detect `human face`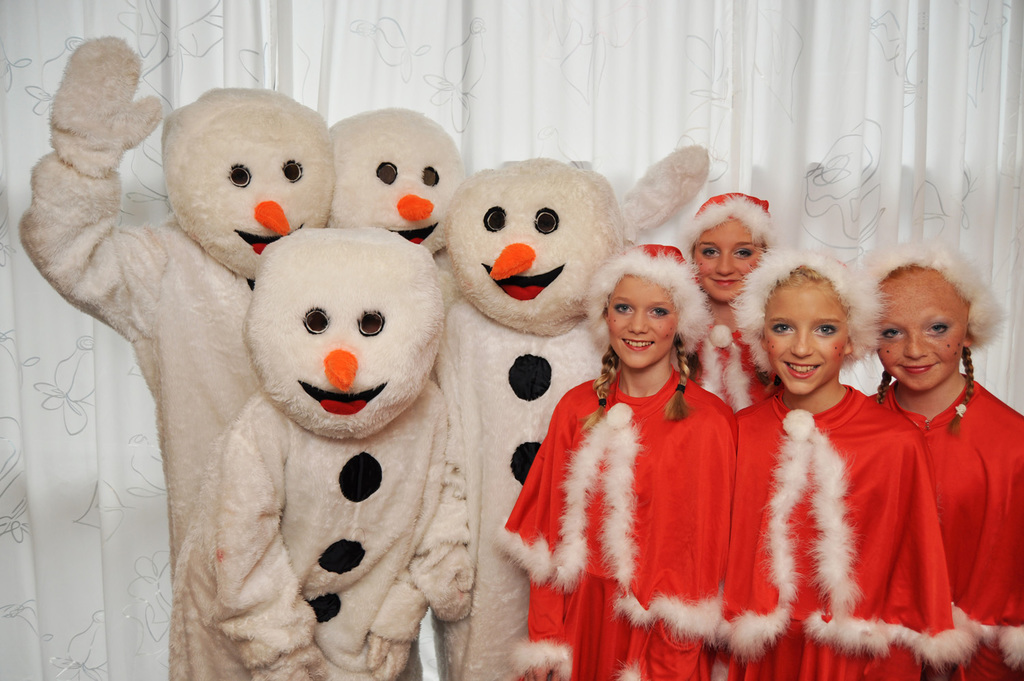
pyautogui.locateOnScreen(607, 272, 675, 372)
